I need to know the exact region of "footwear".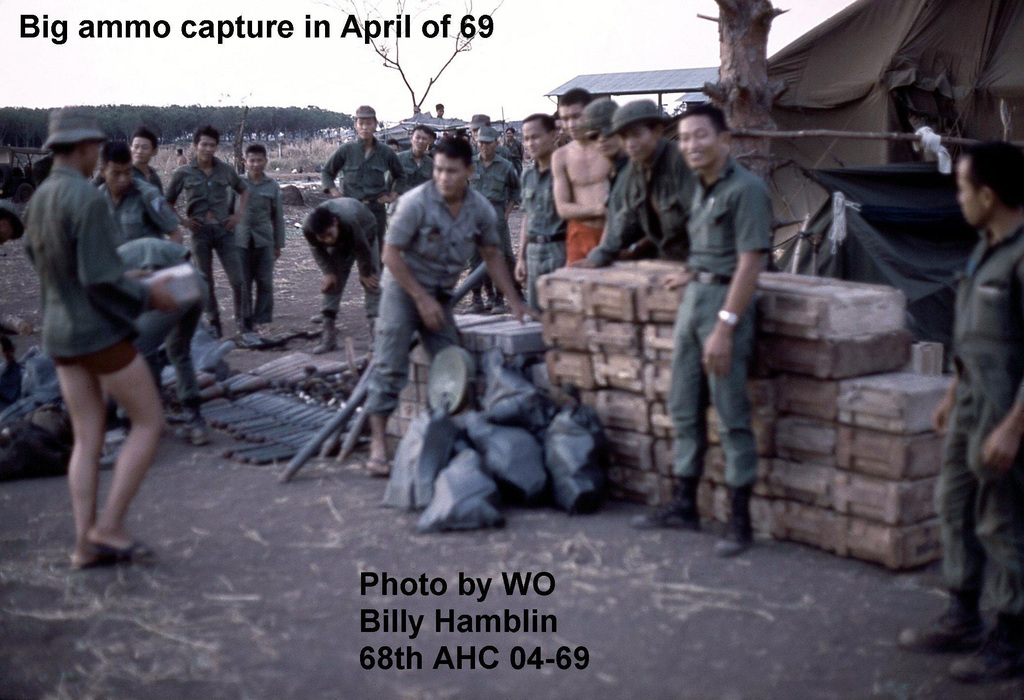
Region: [72, 541, 92, 566].
